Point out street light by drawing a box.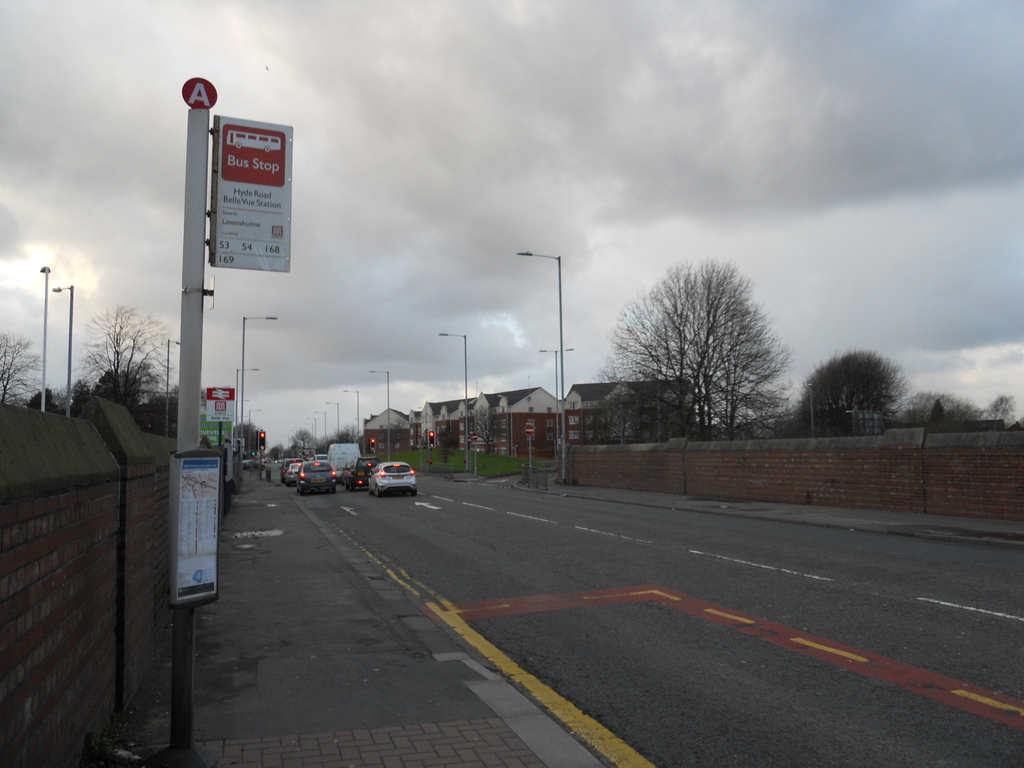
x1=371 y1=367 x2=392 y2=465.
